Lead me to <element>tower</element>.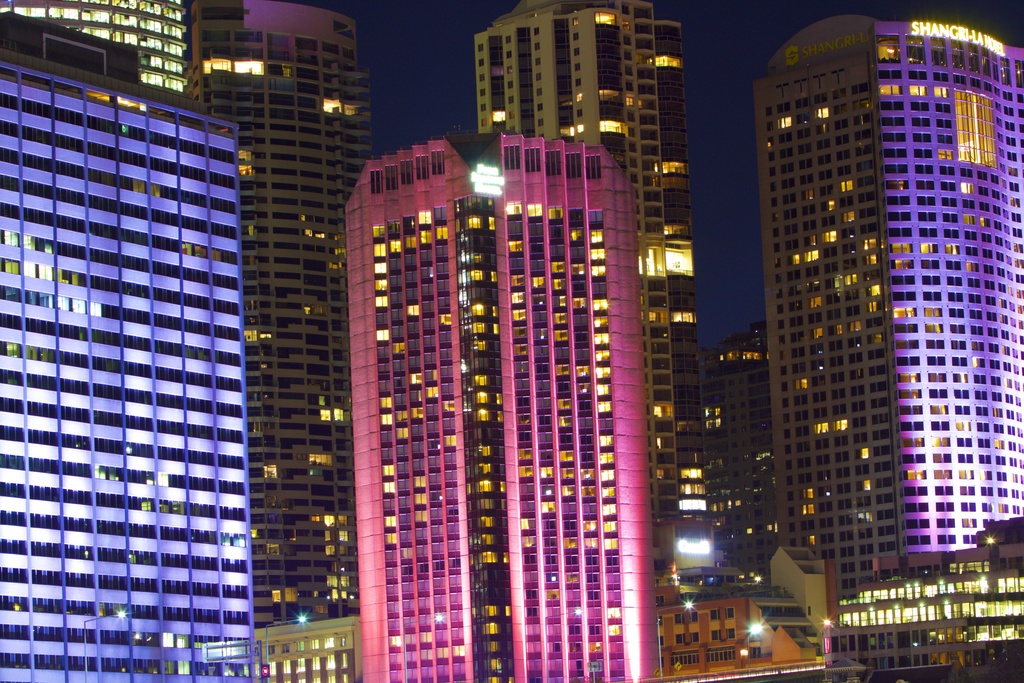
Lead to bbox(189, 0, 371, 682).
